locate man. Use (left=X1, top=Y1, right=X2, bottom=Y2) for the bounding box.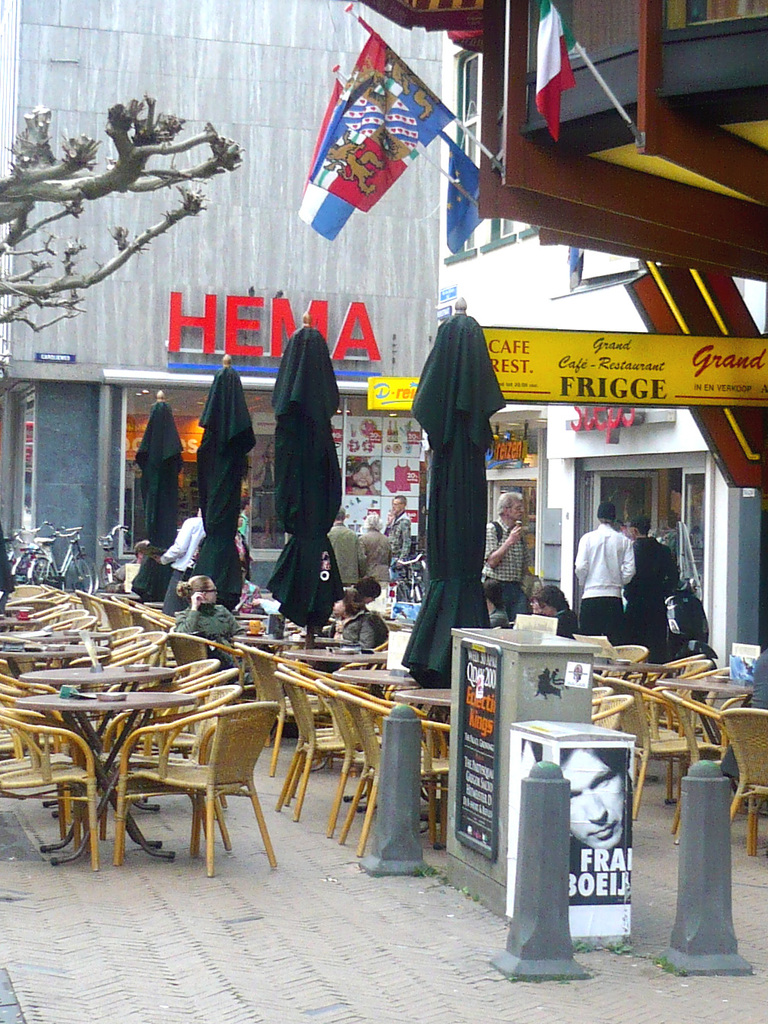
(left=571, top=505, right=631, bottom=640).
